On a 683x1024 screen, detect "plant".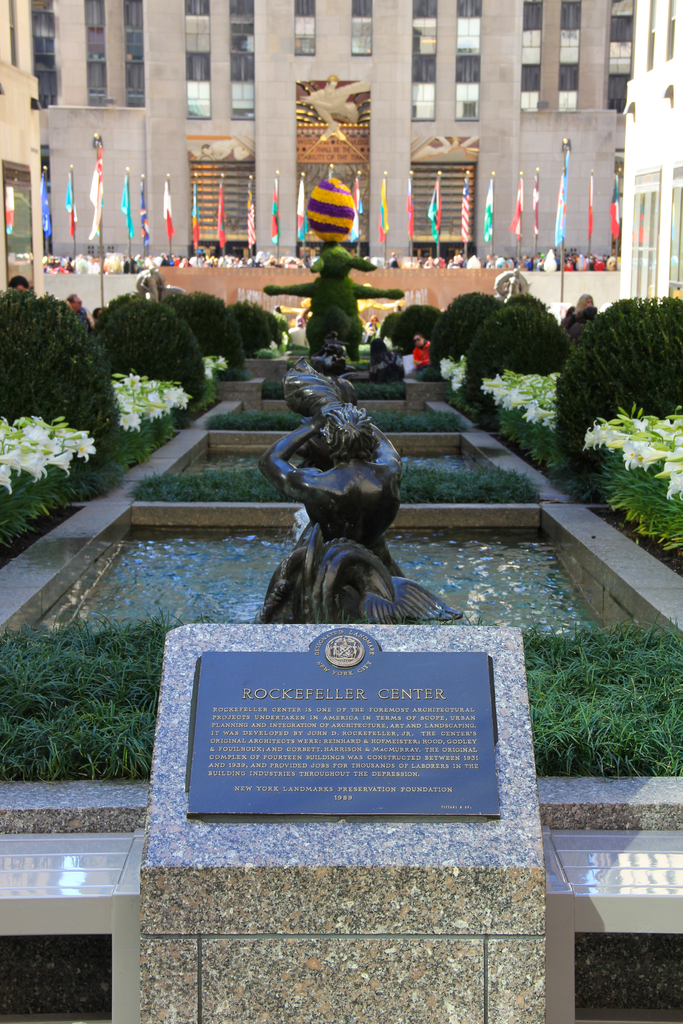
bbox=[127, 464, 288, 499].
